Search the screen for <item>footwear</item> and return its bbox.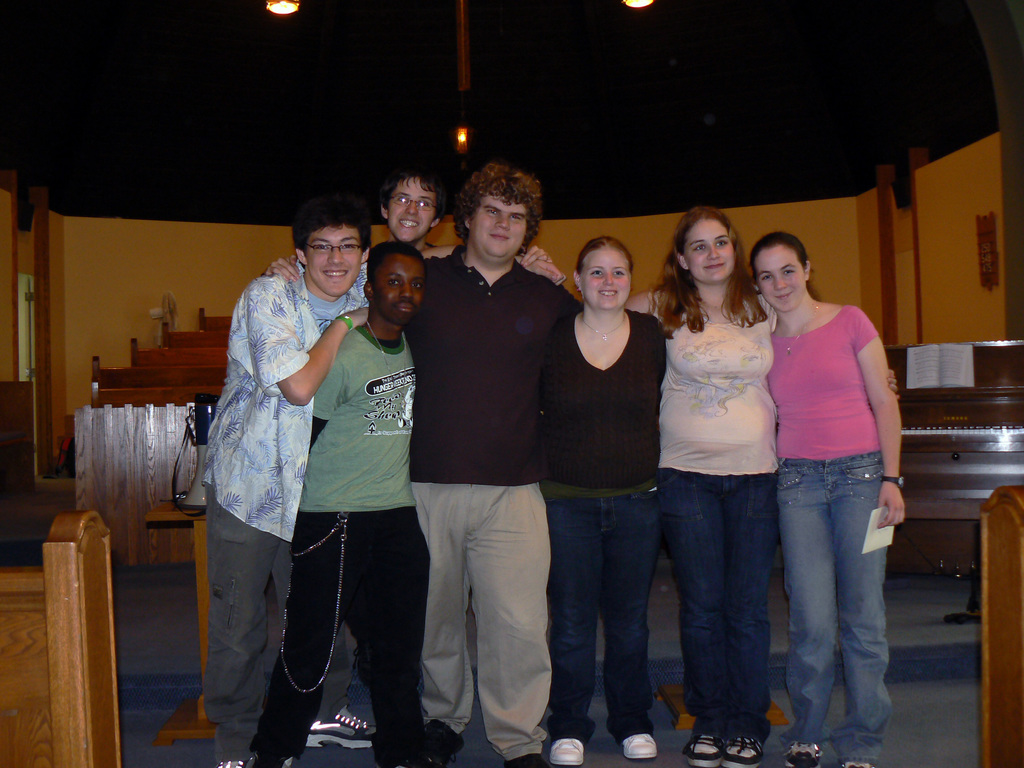
Found: 840 761 875 767.
